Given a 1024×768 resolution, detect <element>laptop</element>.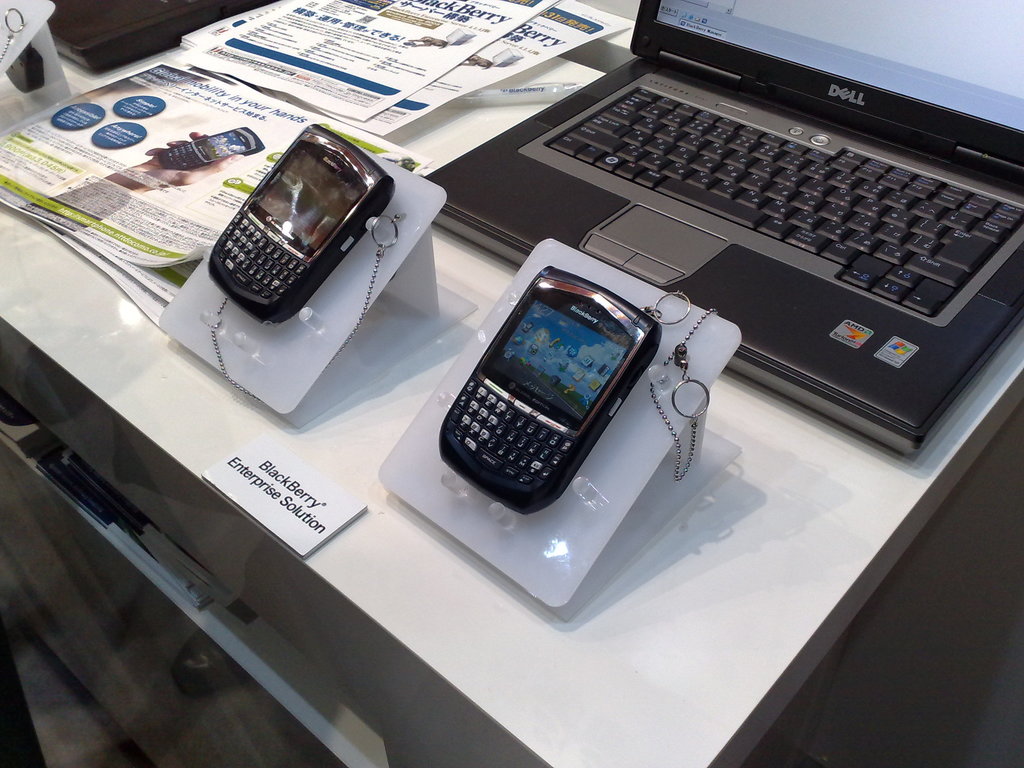
box=[426, 0, 1023, 455].
